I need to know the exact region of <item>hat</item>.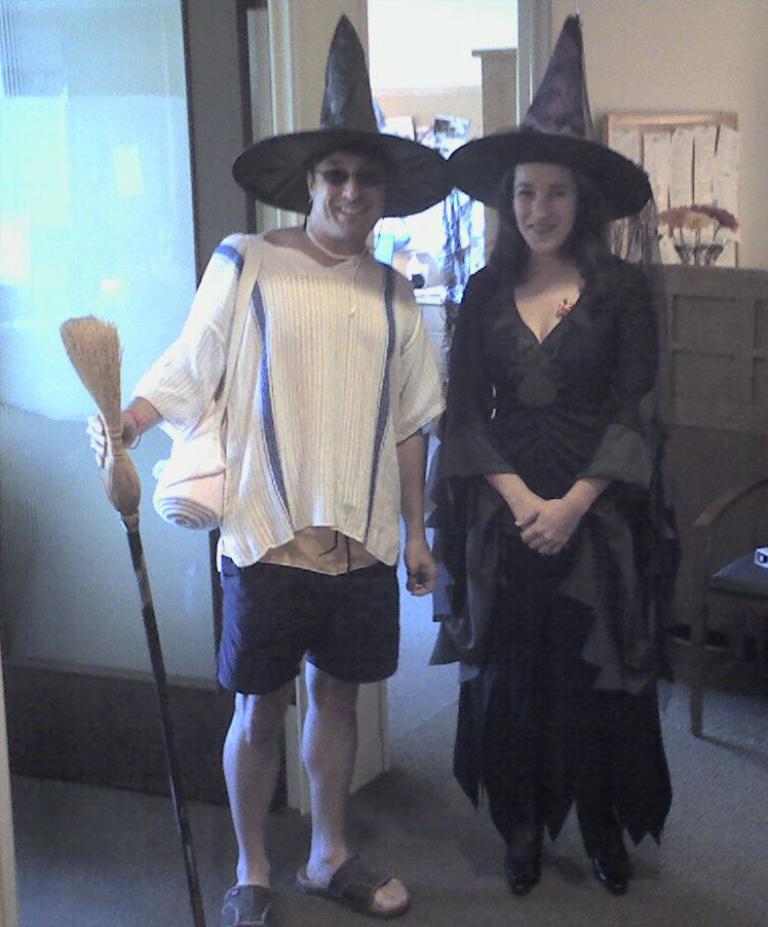
Region: <box>233,13,453,220</box>.
